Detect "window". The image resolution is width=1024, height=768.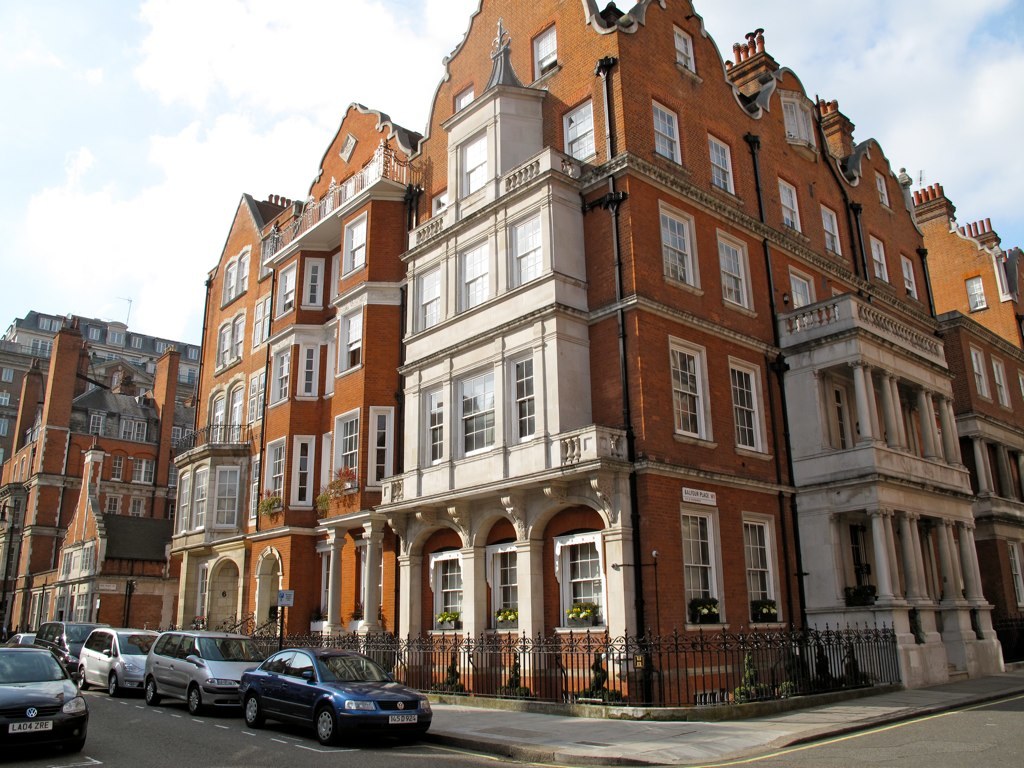
<box>271,437,290,509</box>.
